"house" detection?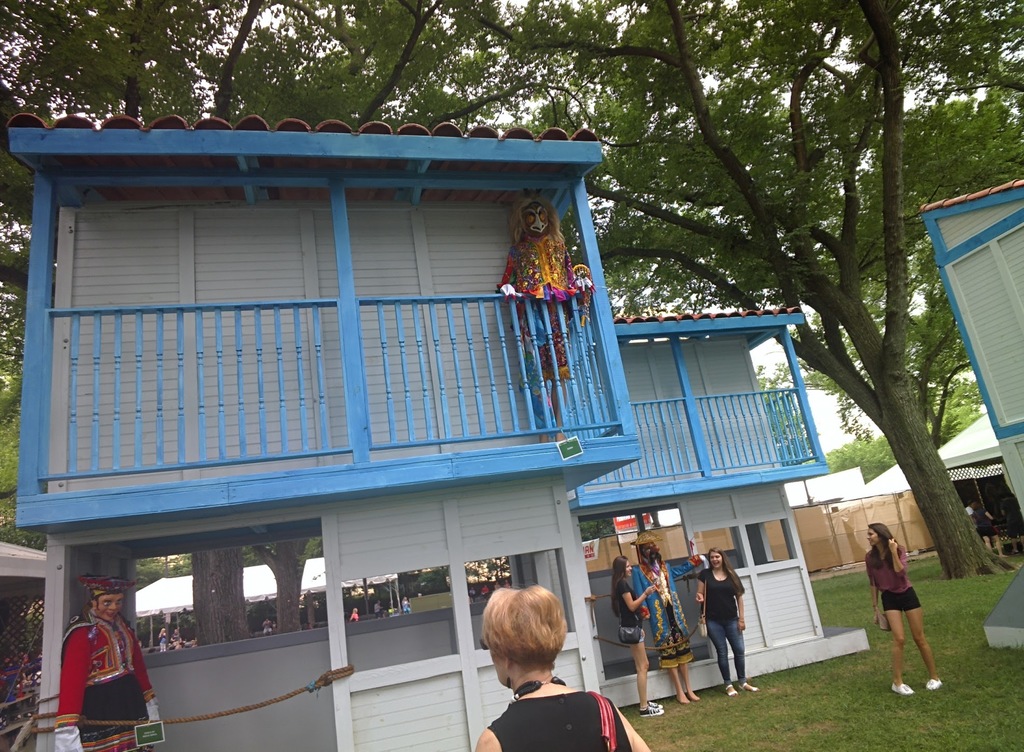
box(0, 129, 868, 751)
